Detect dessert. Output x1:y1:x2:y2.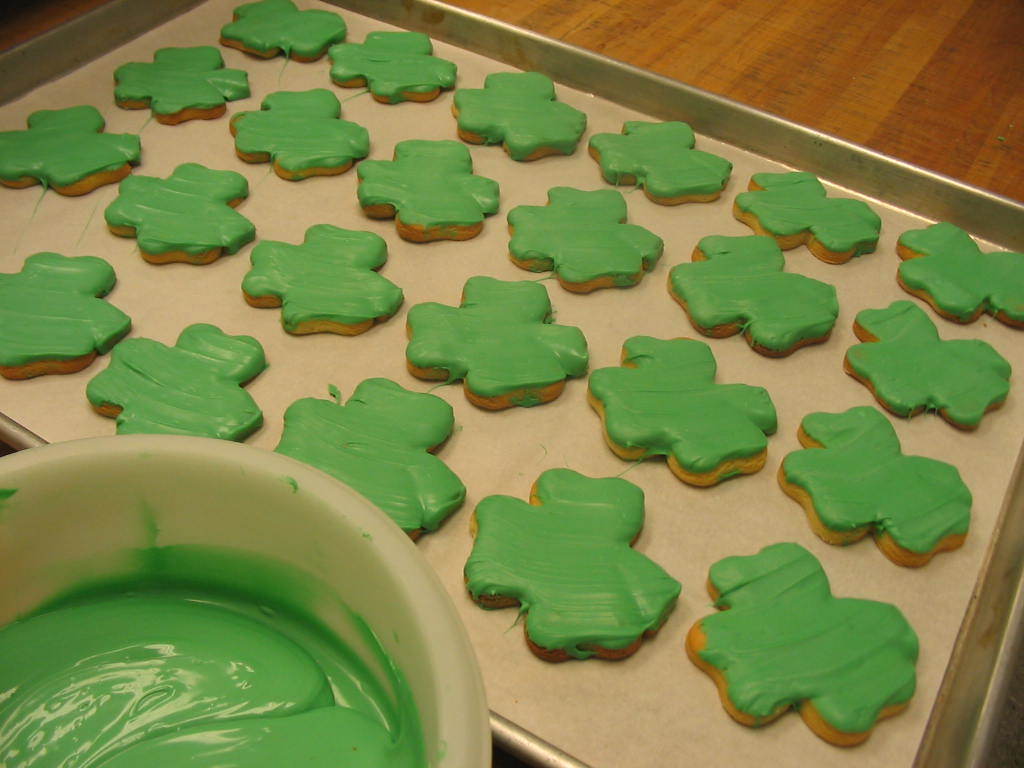
460:470:681:666.
